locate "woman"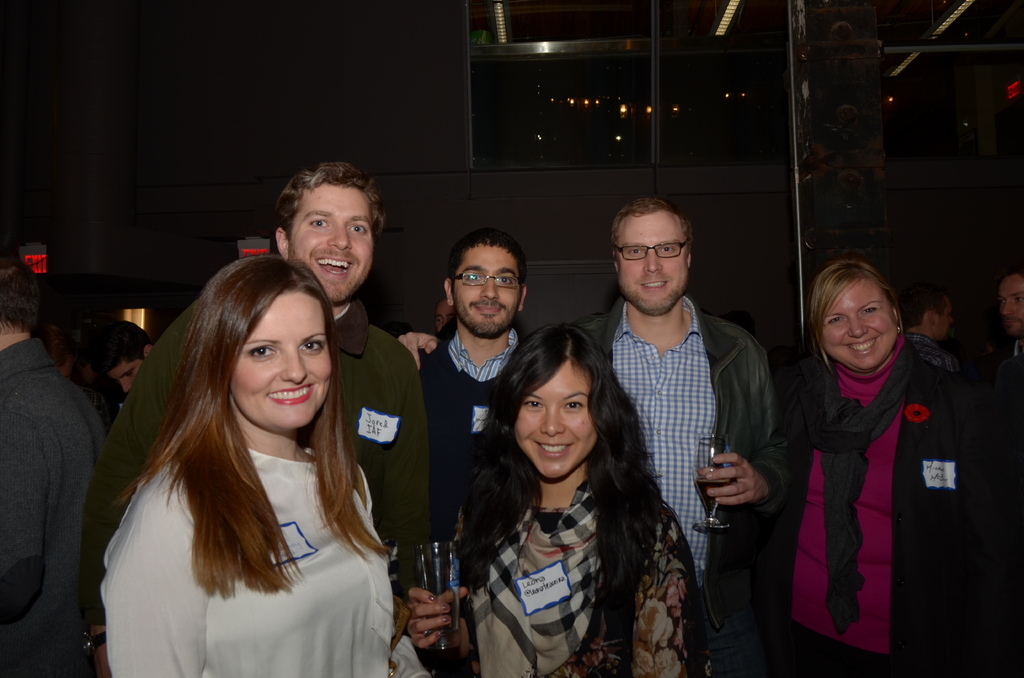
69, 236, 419, 677
